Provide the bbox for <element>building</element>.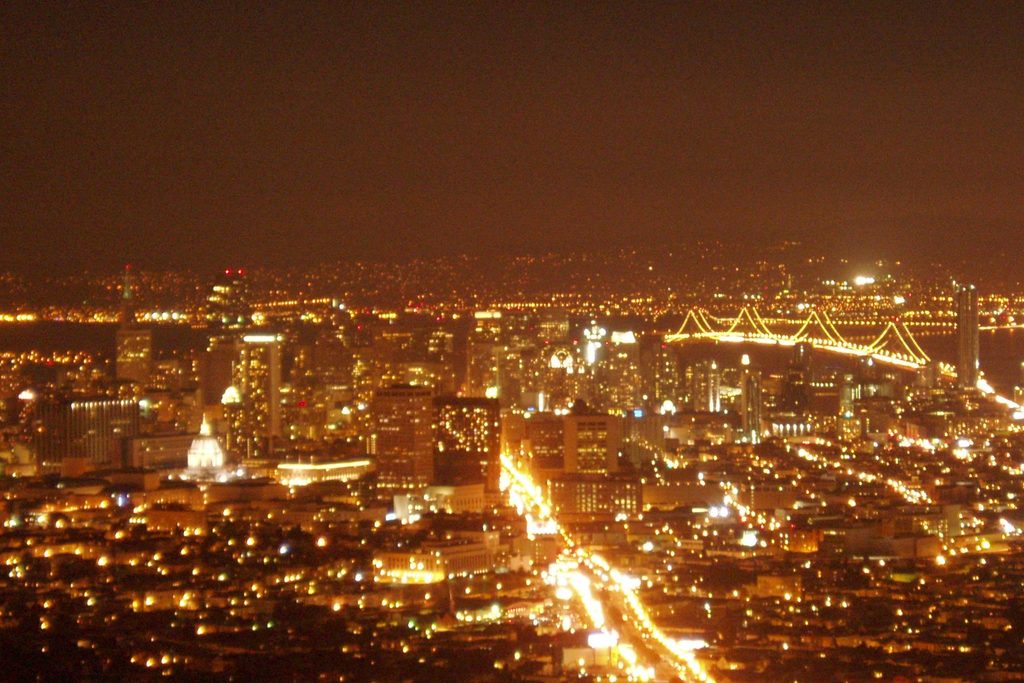
BBox(577, 502, 1023, 682).
